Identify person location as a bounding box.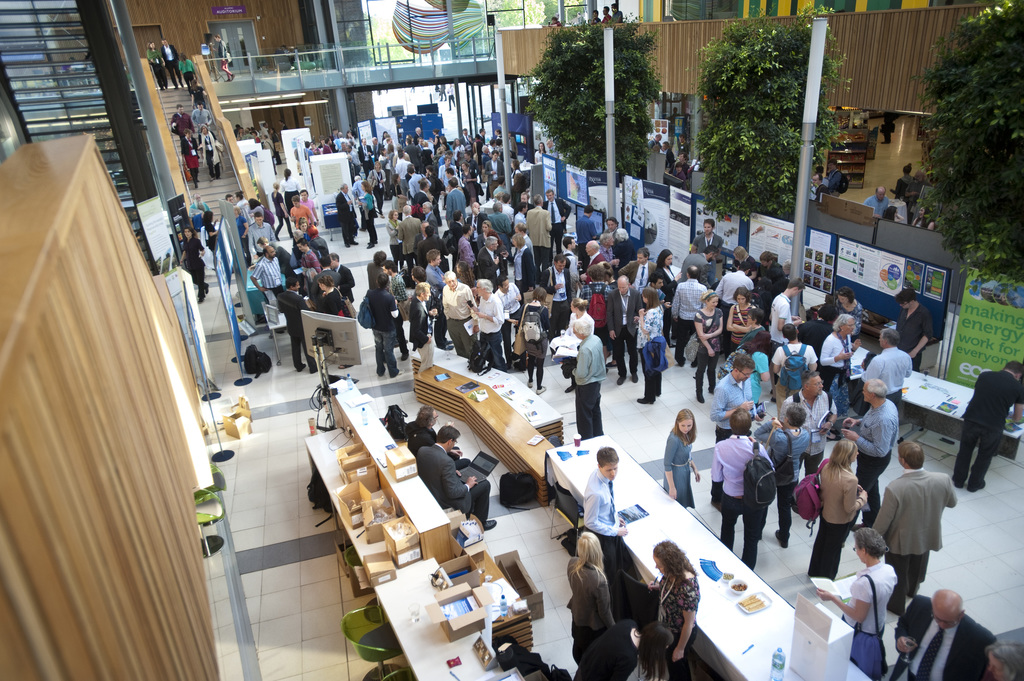
487 201 511 244.
